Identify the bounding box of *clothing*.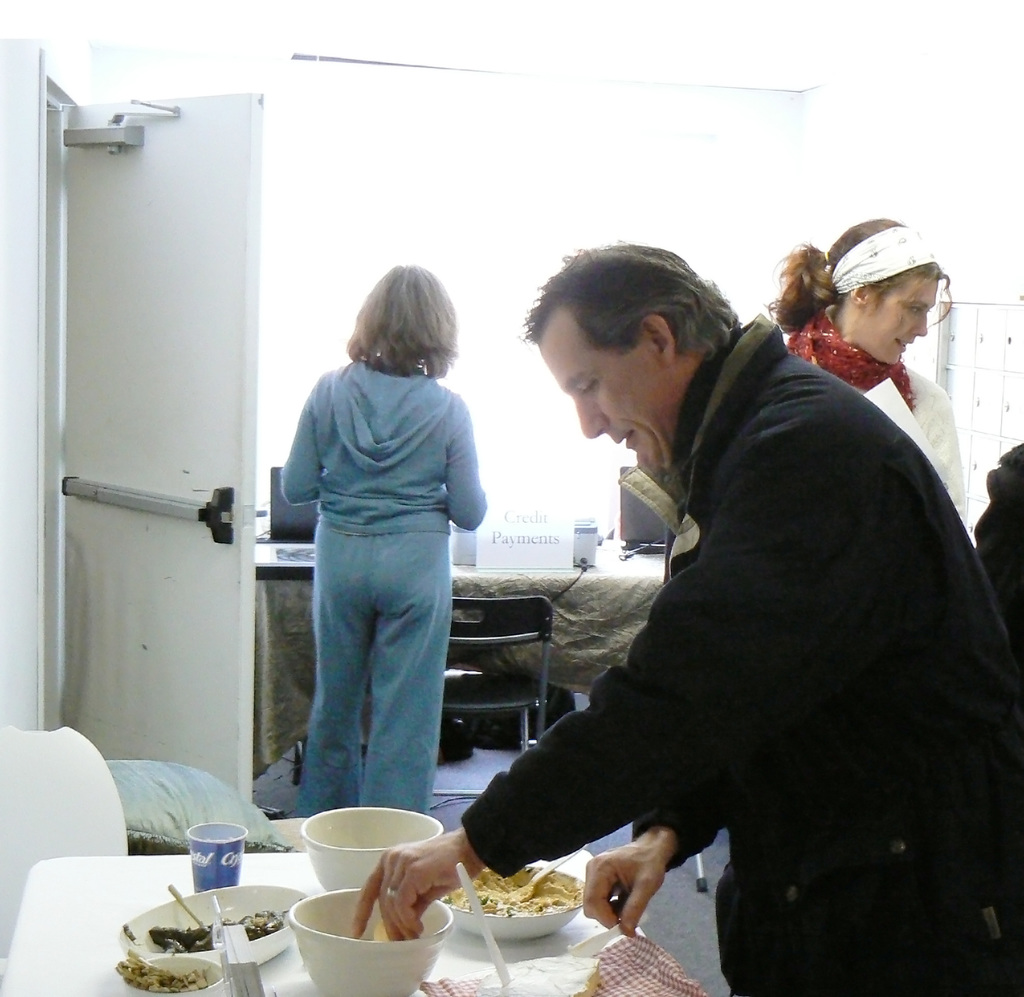
bbox=(976, 431, 1023, 621).
